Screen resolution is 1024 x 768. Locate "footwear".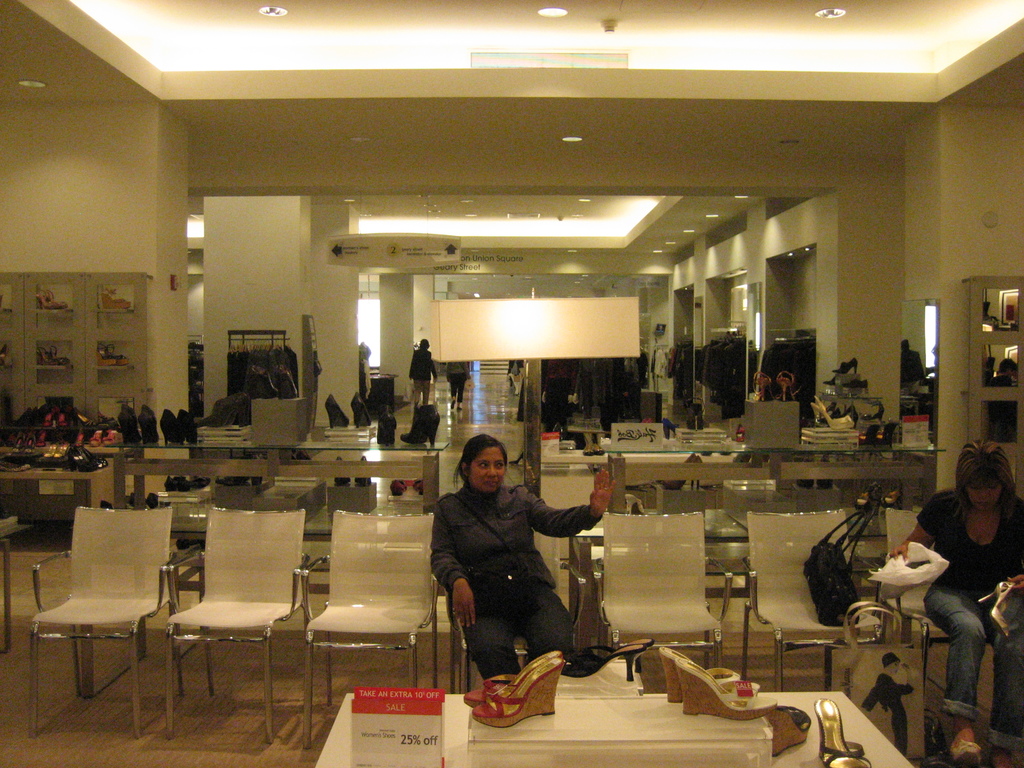
451, 399, 456, 410.
